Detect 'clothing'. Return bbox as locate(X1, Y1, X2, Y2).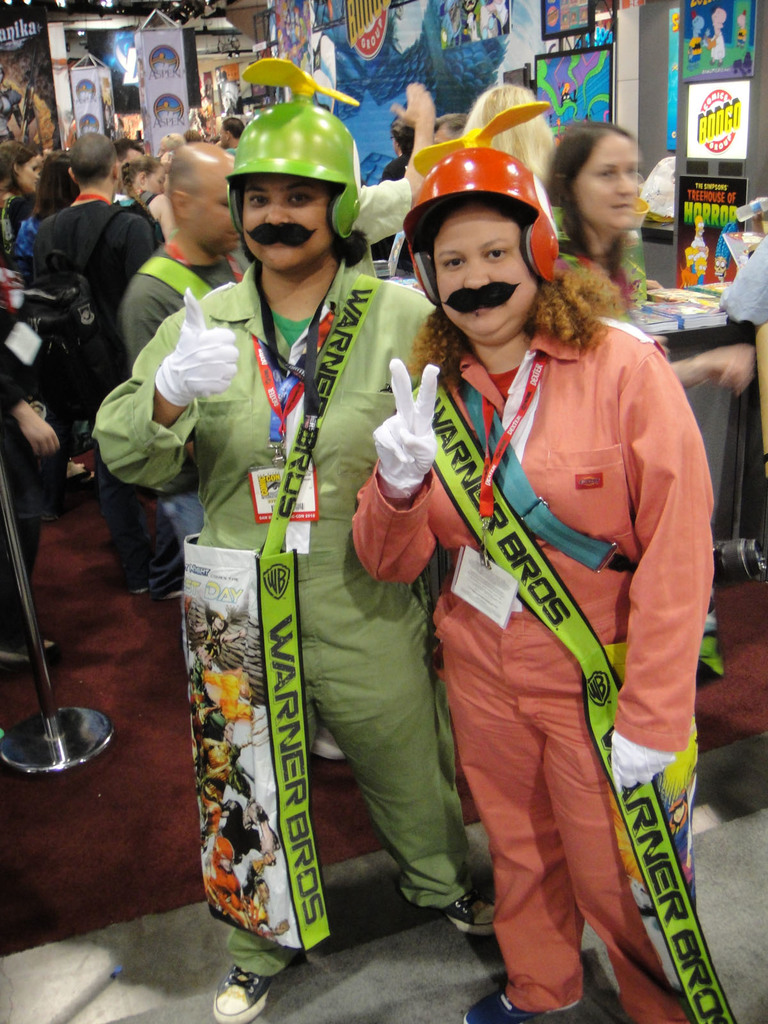
locate(88, 252, 471, 982).
